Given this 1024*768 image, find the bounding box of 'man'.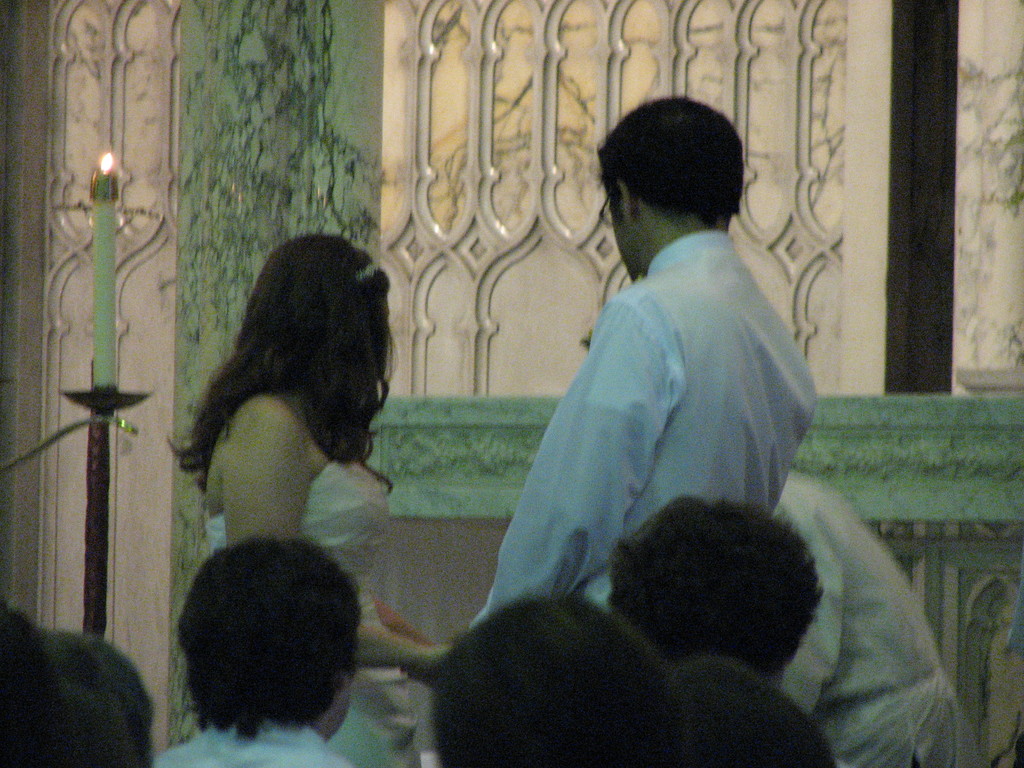
x1=604, y1=492, x2=820, y2=691.
